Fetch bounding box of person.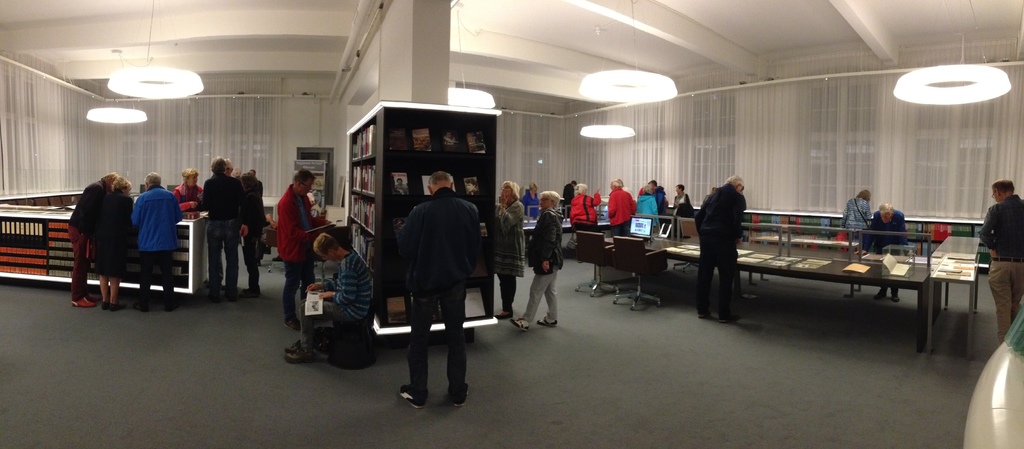
Bbox: (x1=977, y1=171, x2=1023, y2=343).
